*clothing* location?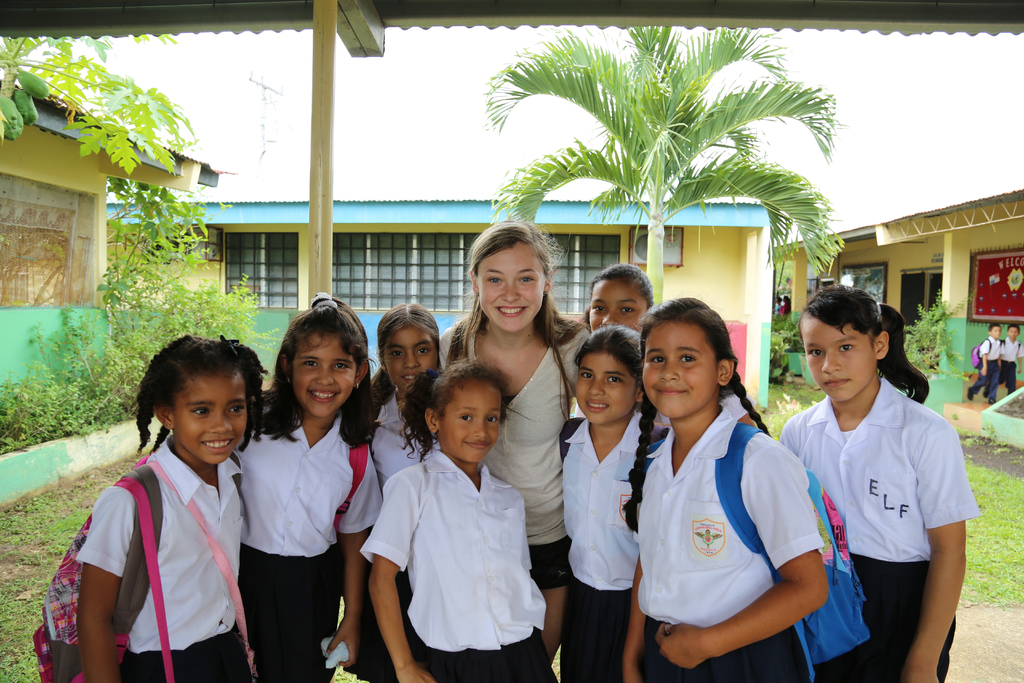
bbox=(562, 410, 651, 682)
